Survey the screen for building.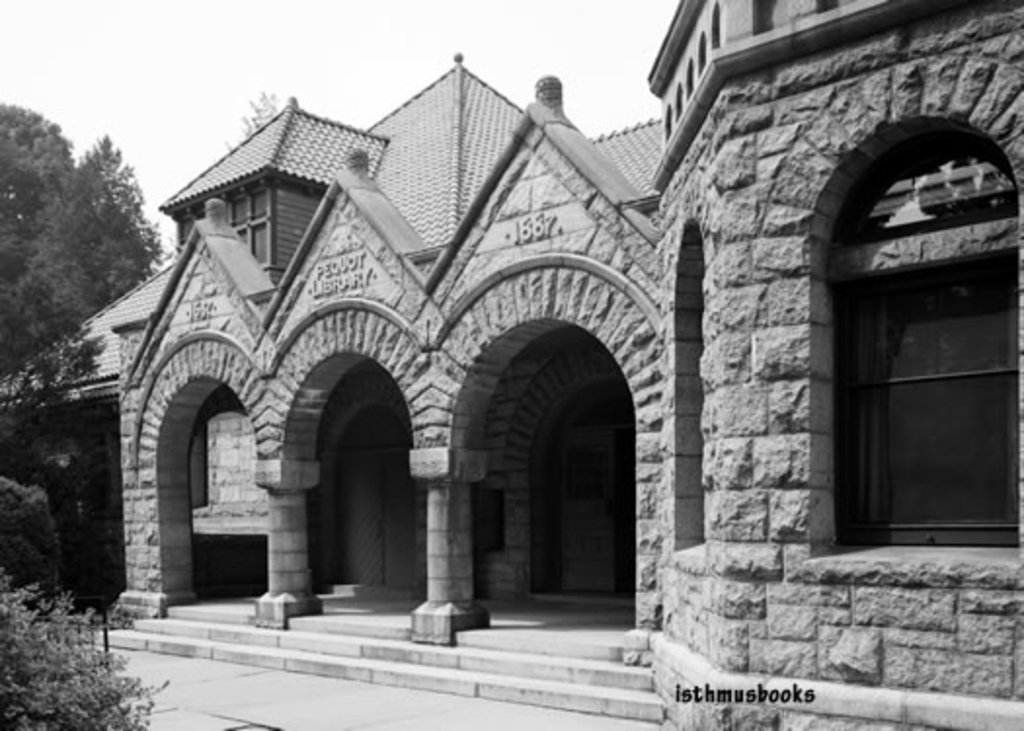
Survey found: bbox=[0, 0, 1022, 729].
